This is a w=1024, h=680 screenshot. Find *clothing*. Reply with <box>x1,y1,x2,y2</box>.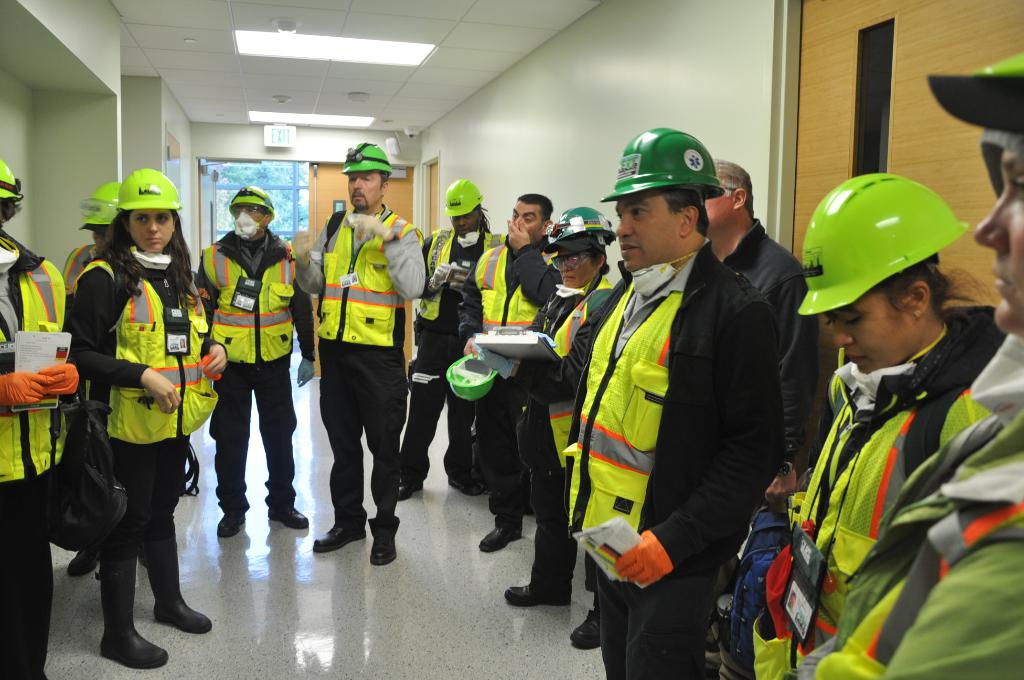
<box>51,218,200,625</box>.
